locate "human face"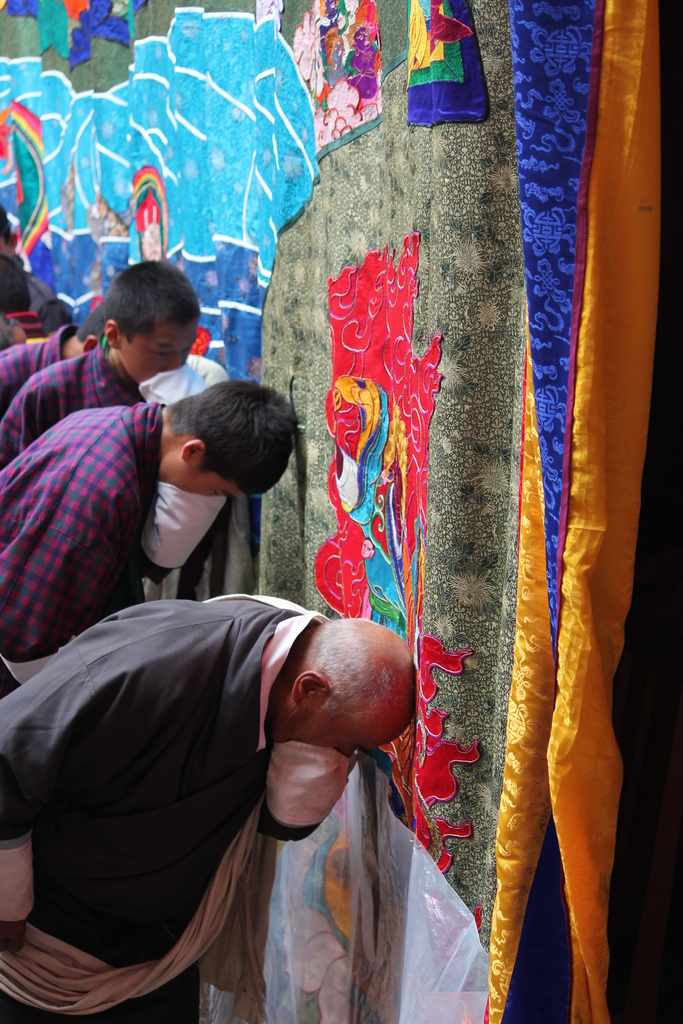
279:704:374:753
